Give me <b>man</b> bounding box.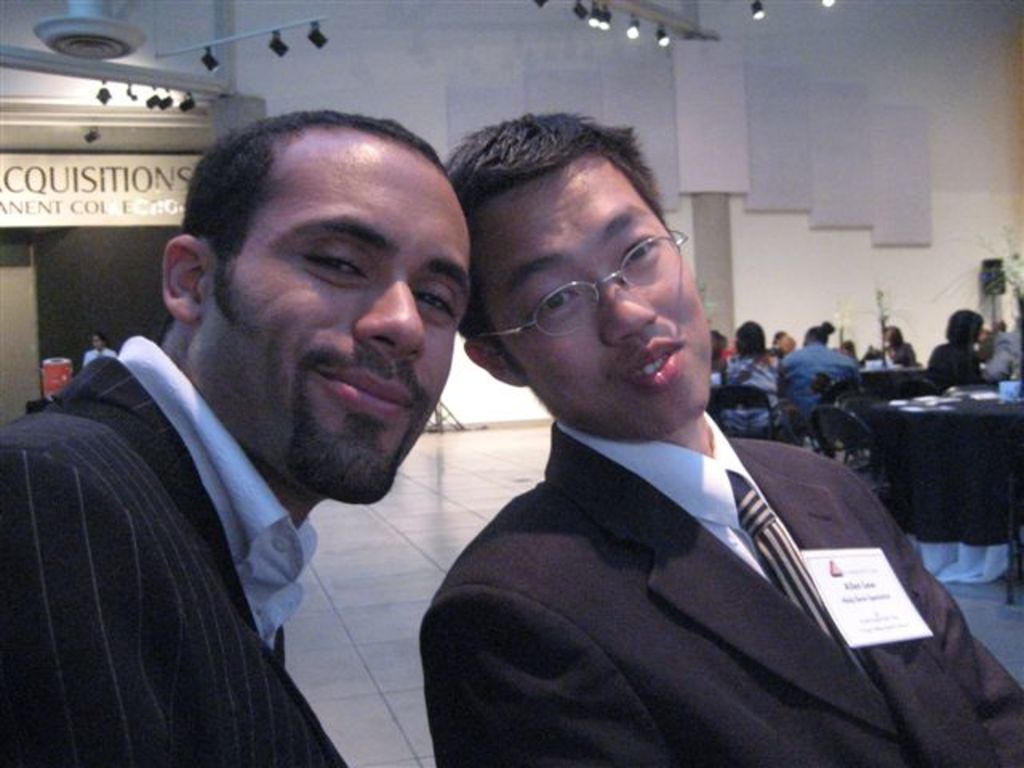
BBox(992, 318, 1006, 334).
